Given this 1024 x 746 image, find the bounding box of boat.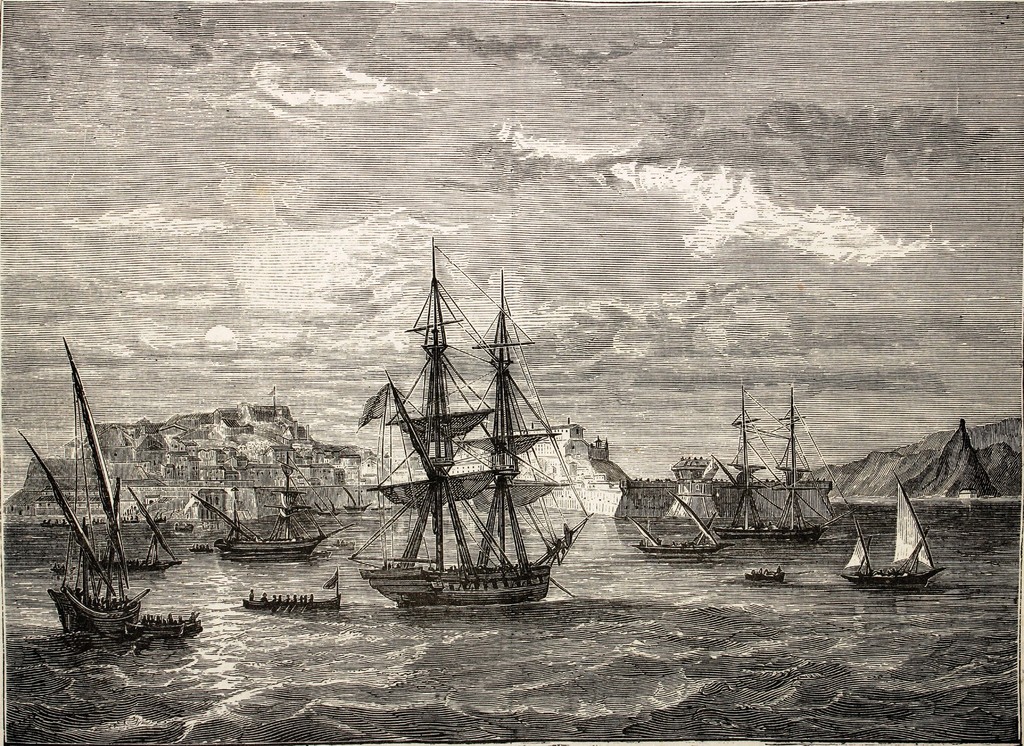
237, 590, 340, 608.
